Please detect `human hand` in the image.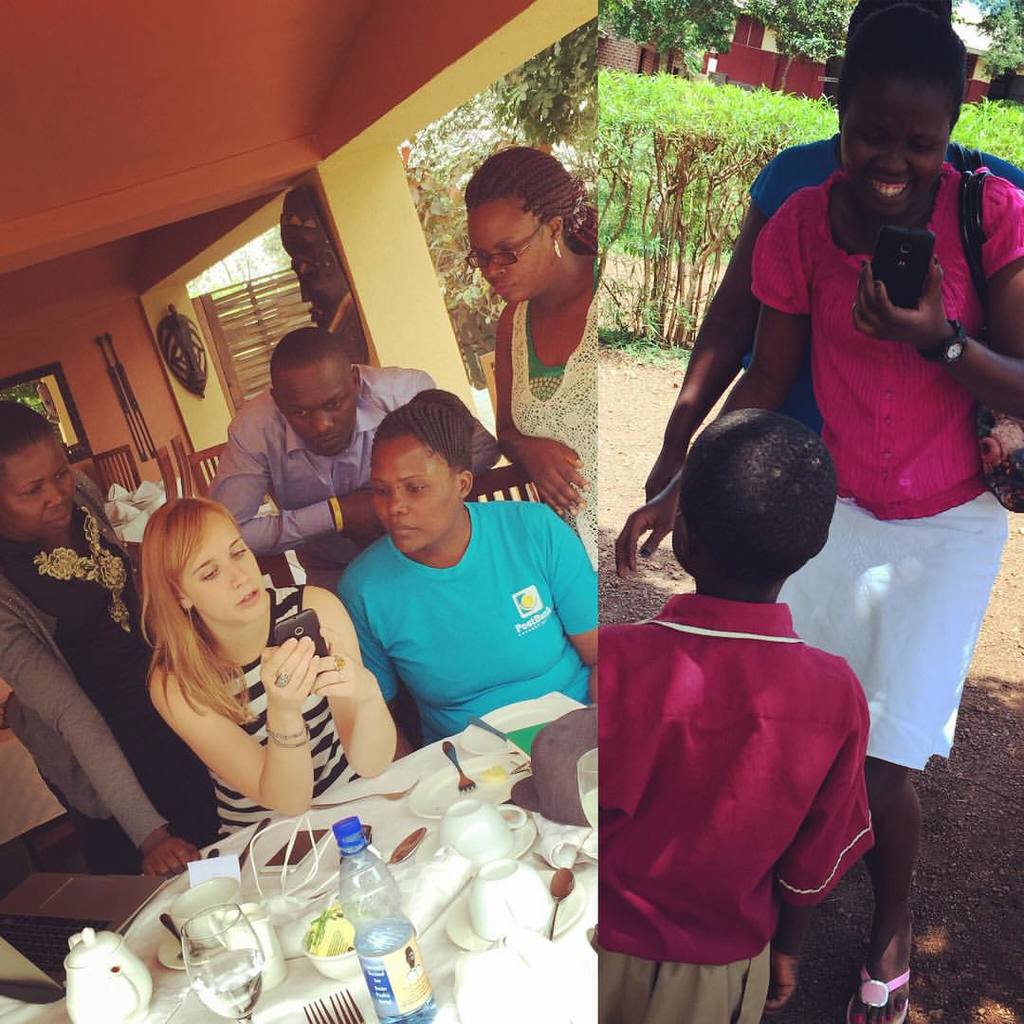
locate(307, 629, 376, 702).
